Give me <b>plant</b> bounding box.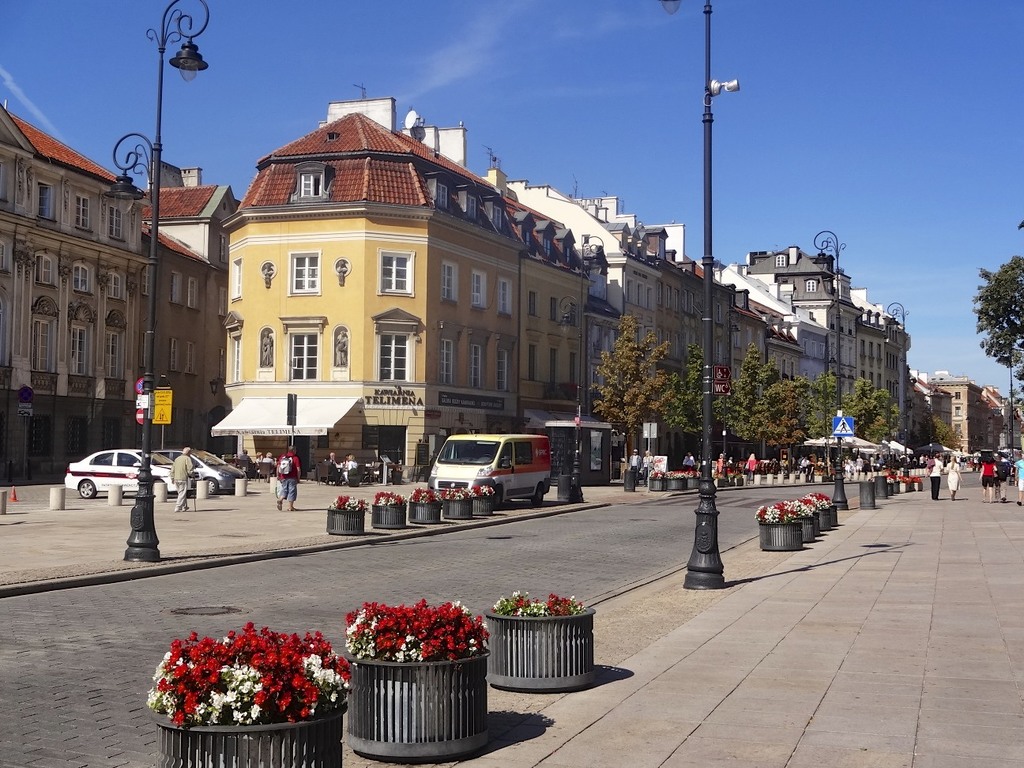
(left=687, top=470, right=697, bottom=480).
